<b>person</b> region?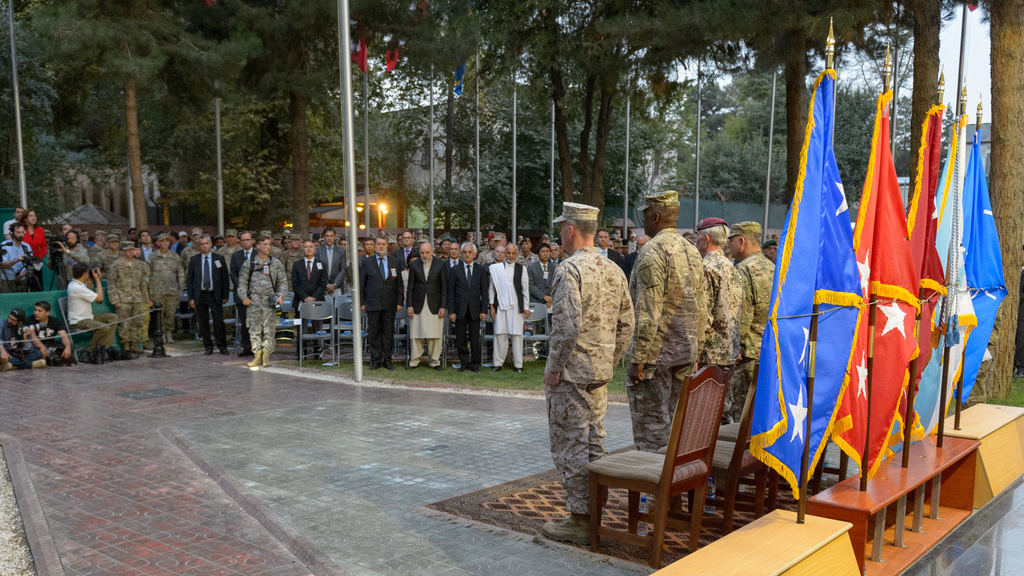
l=308, t=228, r=349, b=288
